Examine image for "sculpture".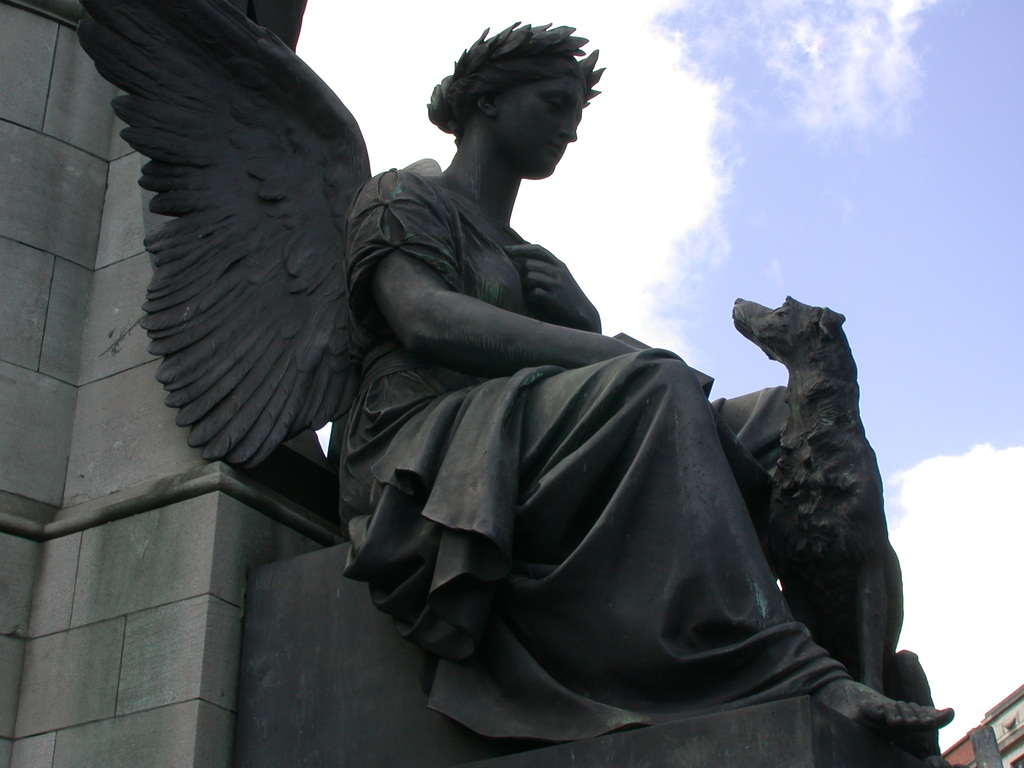
Examination result: select_region(186, 35, 943, 739).
